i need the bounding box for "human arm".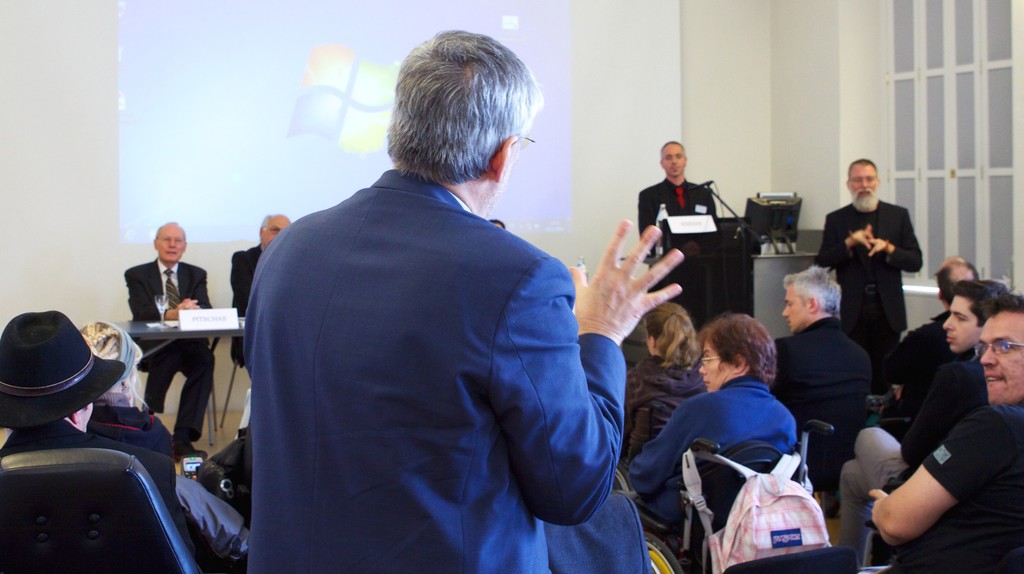
Here it is: pyautogui.locateOnScreen(115, 281, 182, 324).
